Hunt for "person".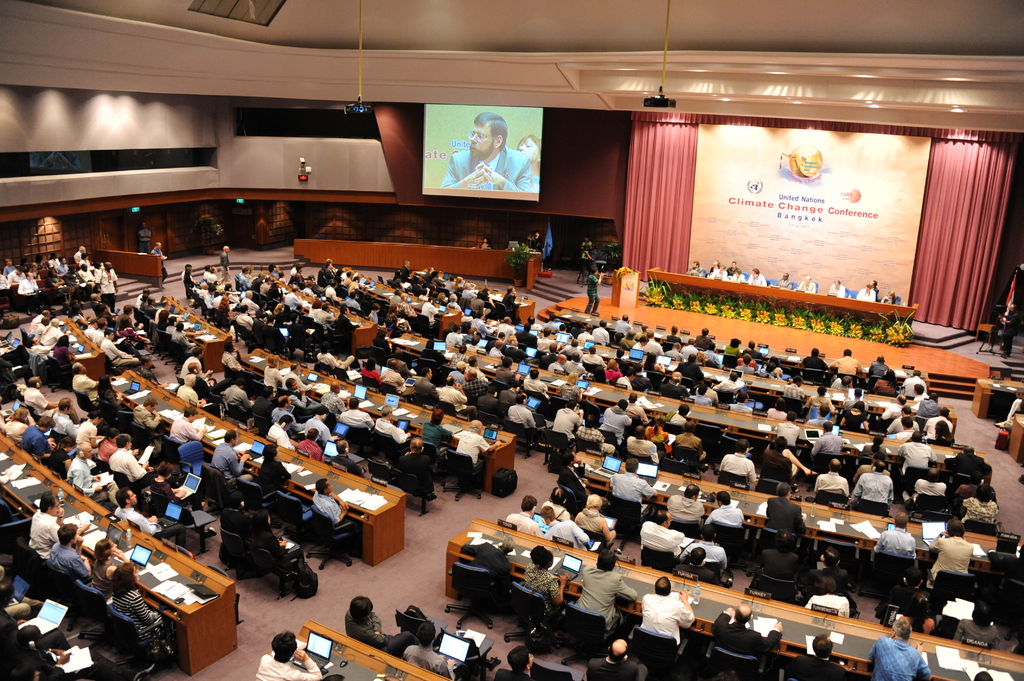
Hunted down at x1=96 y1=374 x2=125 y2=425.
